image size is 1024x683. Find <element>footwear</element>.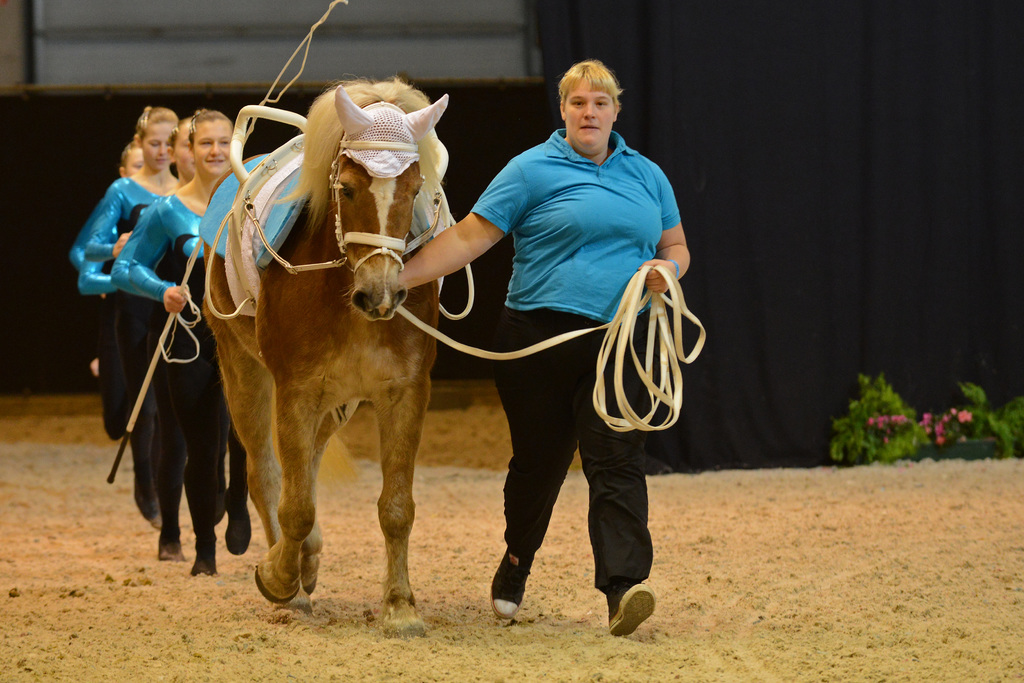
rect(600, 581, 666, 649).
